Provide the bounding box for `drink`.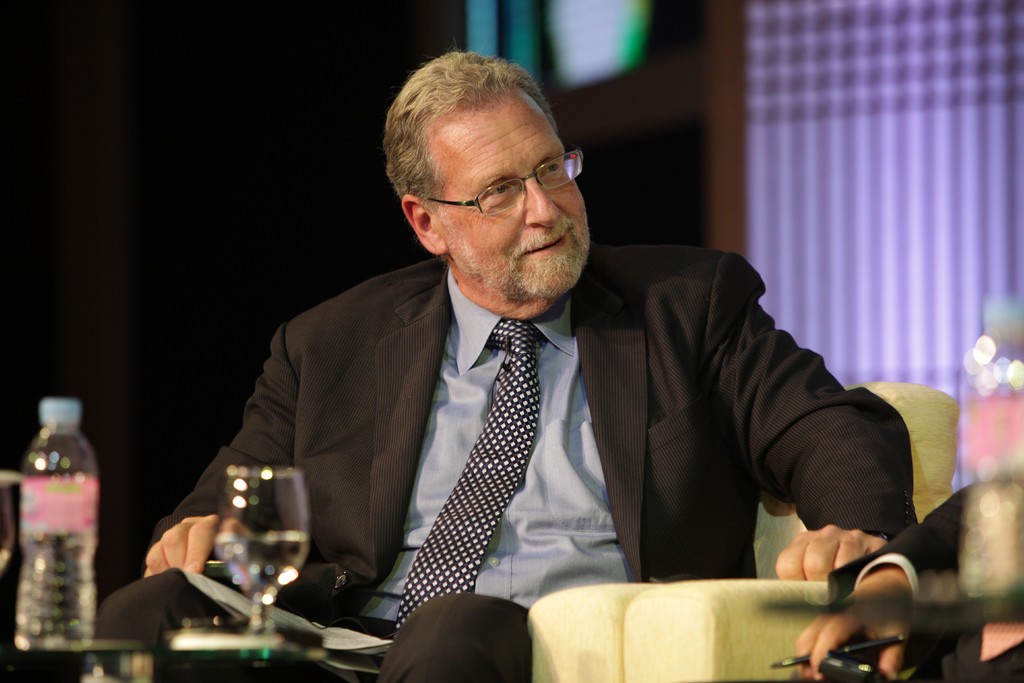
x1=212 y1=531 x2=312 y2=618.
